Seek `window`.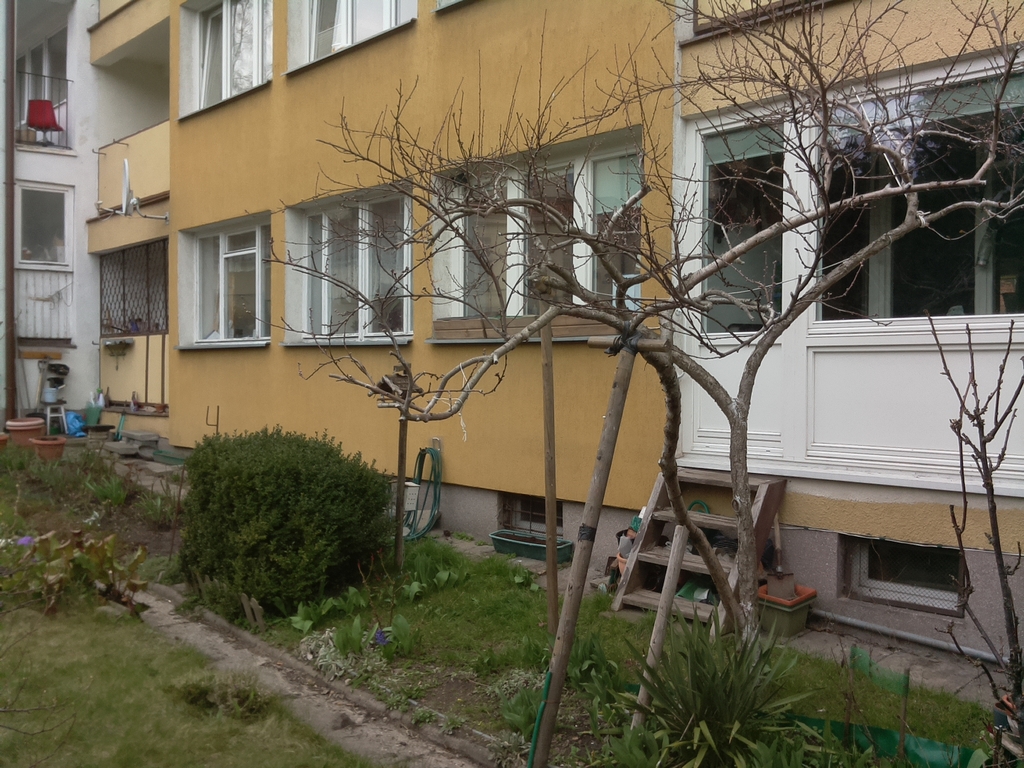
188/217/266/348.
